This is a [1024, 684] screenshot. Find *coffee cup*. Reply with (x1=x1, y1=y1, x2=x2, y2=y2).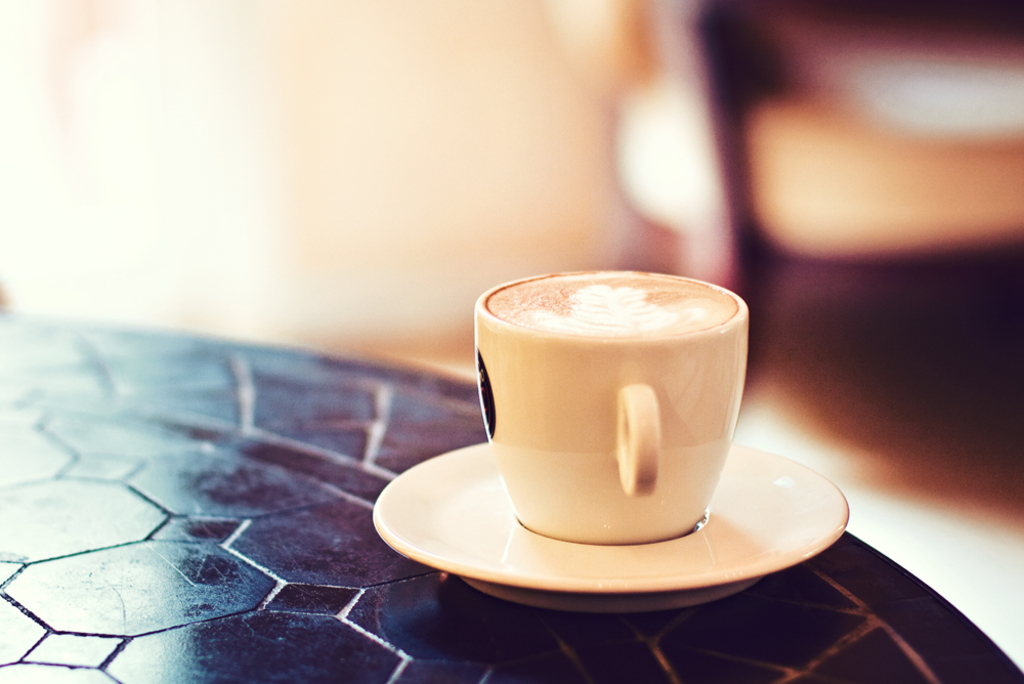
(x1=471, y1=271, x2=750, y2=544).
